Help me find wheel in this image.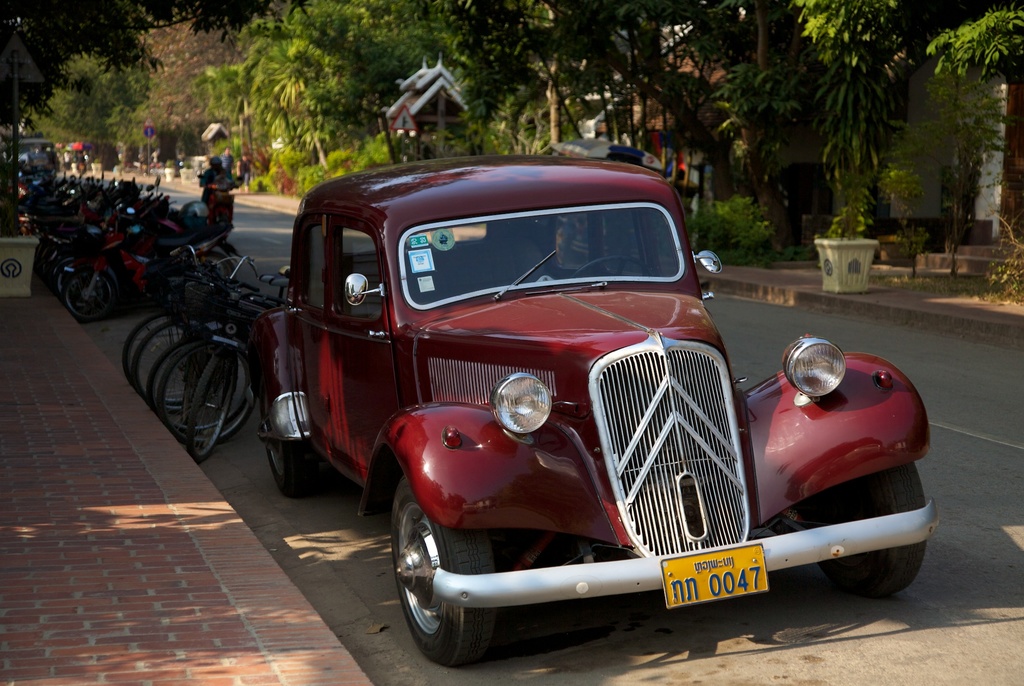
Found it: BBox(264, 376, 311, 495).
